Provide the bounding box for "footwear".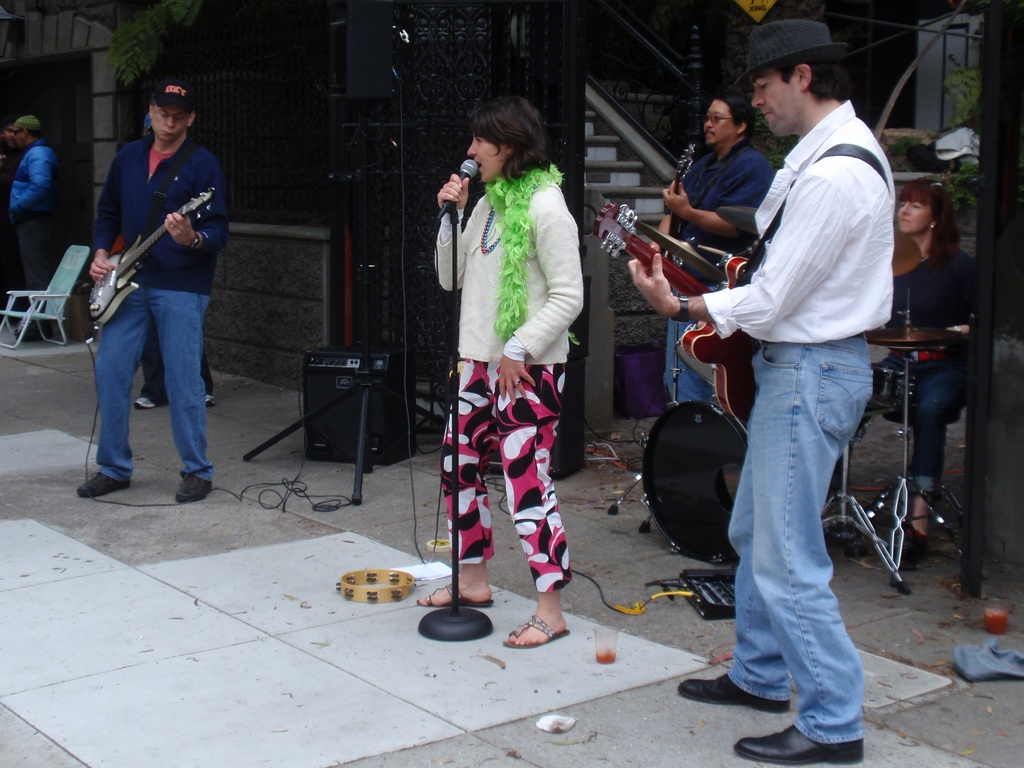
<box>413,579,494,611</box>.
